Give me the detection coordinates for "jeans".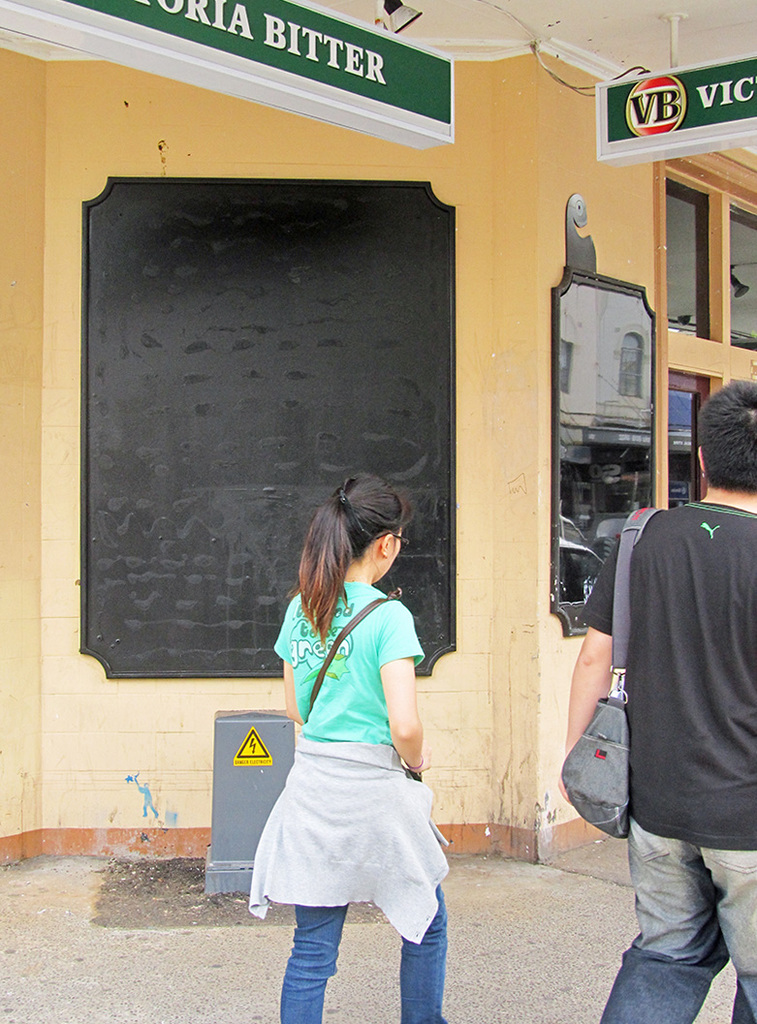
bbox=(275, 882, 449, 1021).
